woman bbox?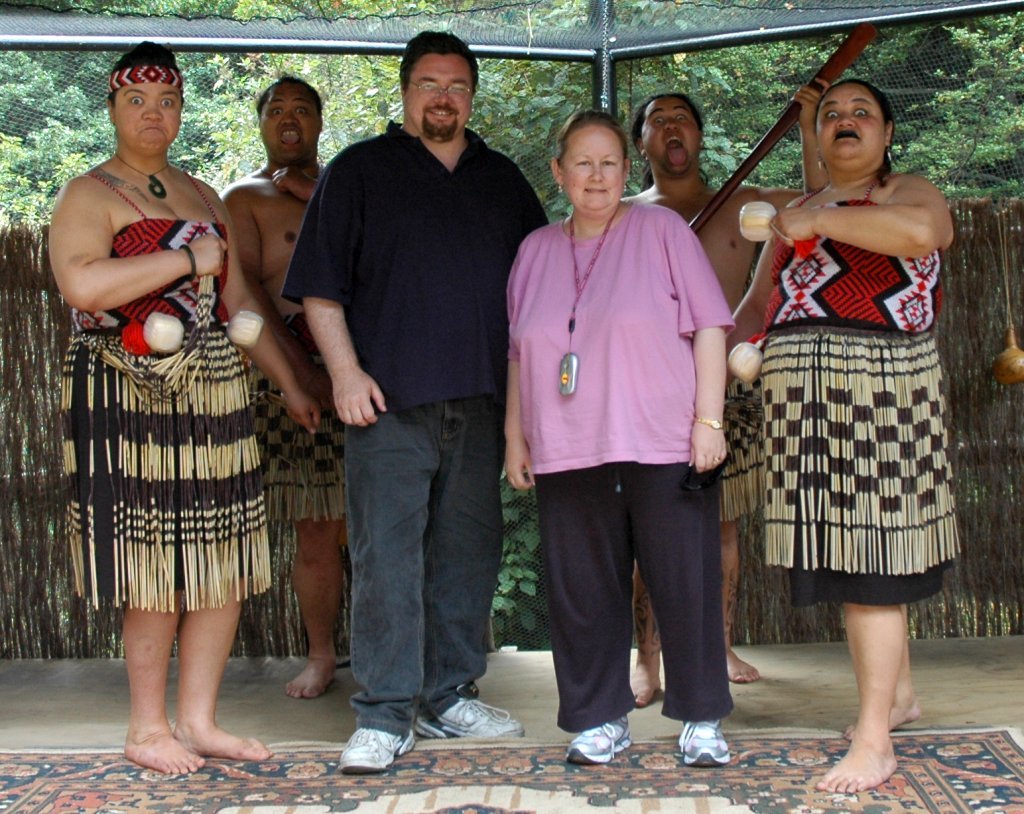
44, 37, 319, 776
